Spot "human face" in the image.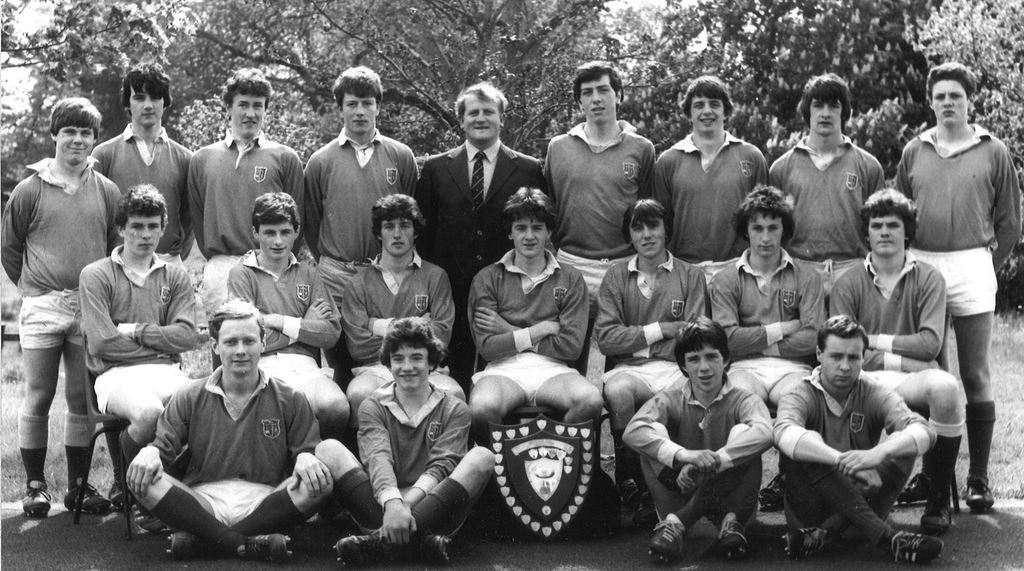
"human face" found at select_region(936, 79, 964, 119).
